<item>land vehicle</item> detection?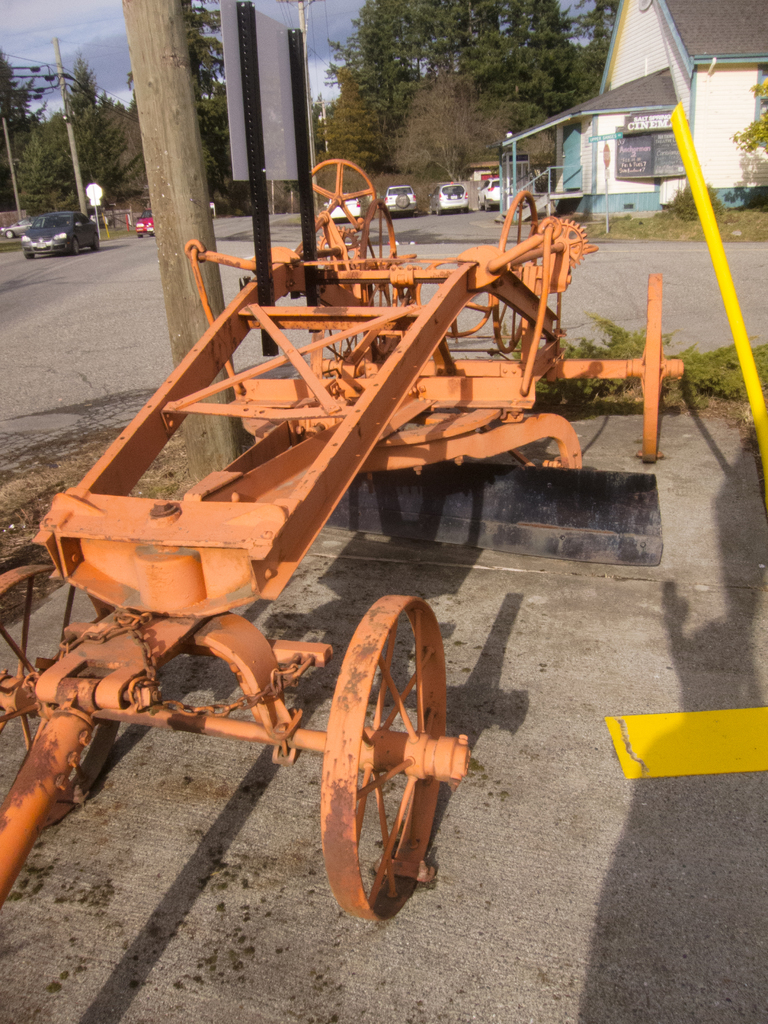
rect(324, 193, 363, 219)
